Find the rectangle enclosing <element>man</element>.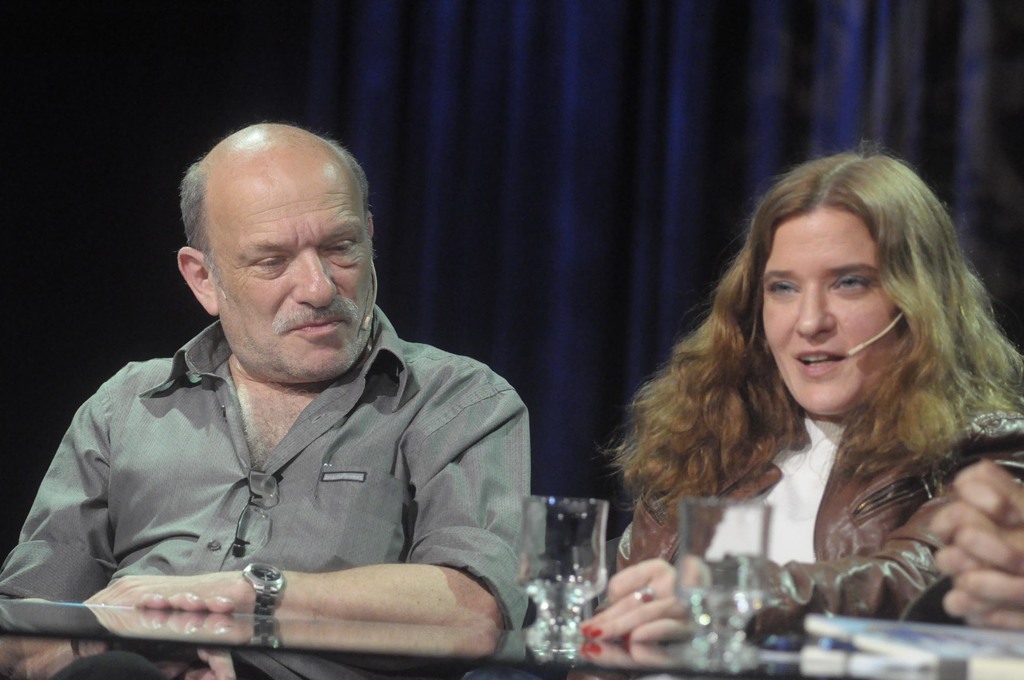
[left=0, top=120, right=536, bottom=629].
